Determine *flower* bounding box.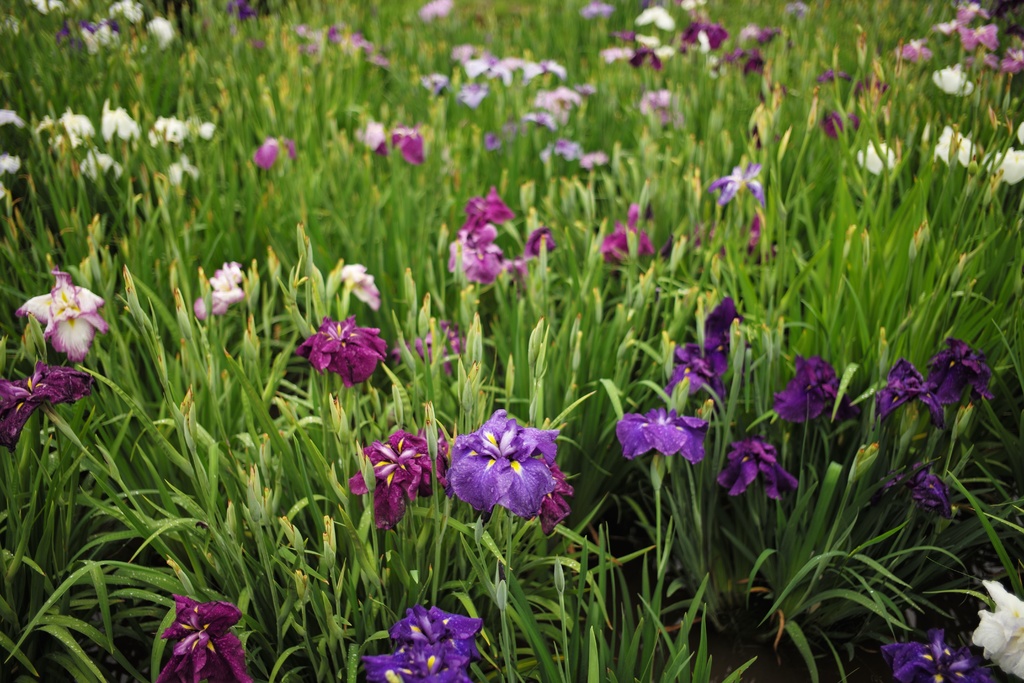
Determined: <bbox>684, 13, 732, 56</bbox>.
